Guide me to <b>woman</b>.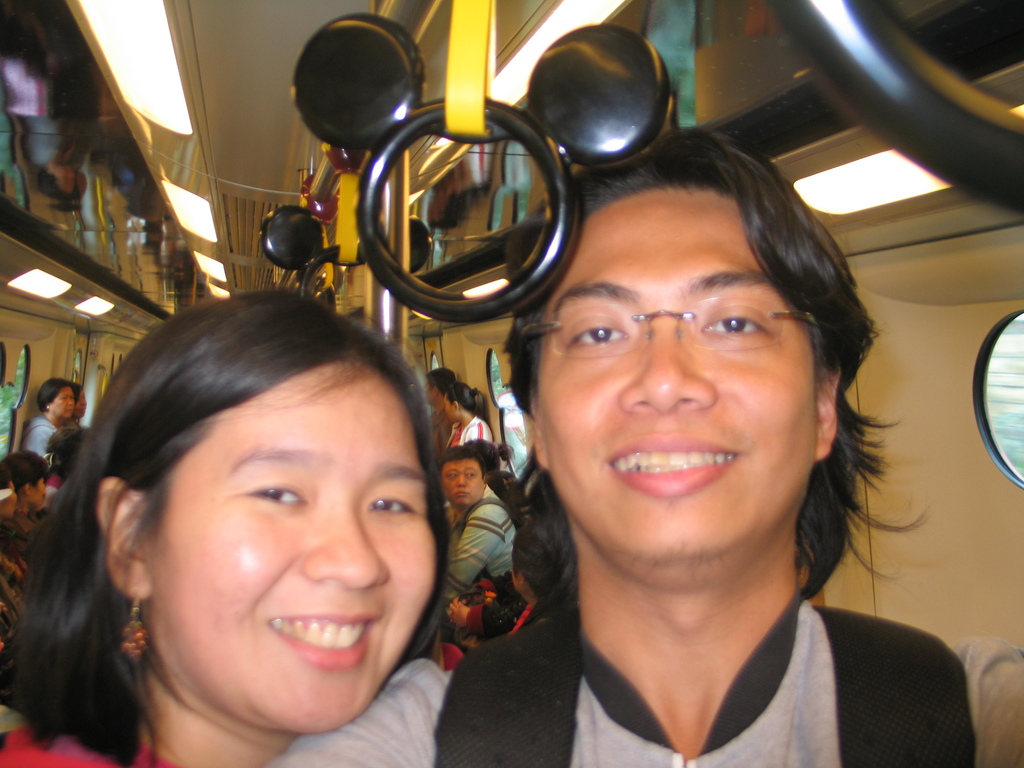
Guidance: {"x1": 439, "y1": 382, "x2": 489, "y2": 451}.
